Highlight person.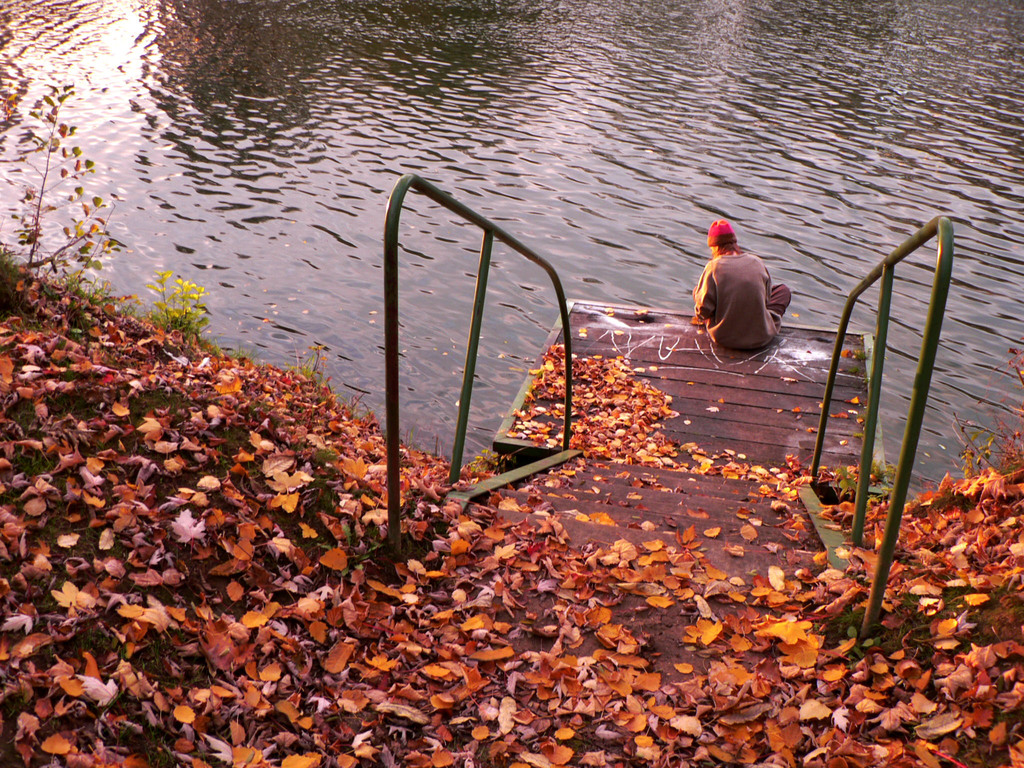
Highlighted region: x1=692 y1=220 x2=789 y2=349.
